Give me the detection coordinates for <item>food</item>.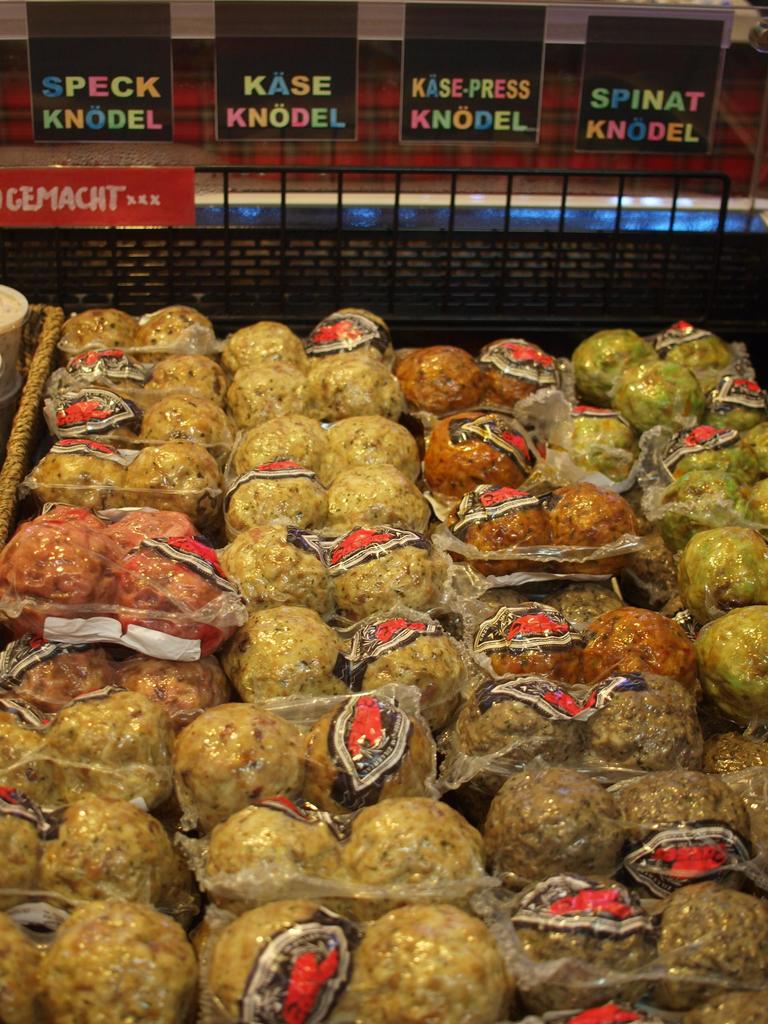
(left=399, top=345, right=492, bottom=413).
